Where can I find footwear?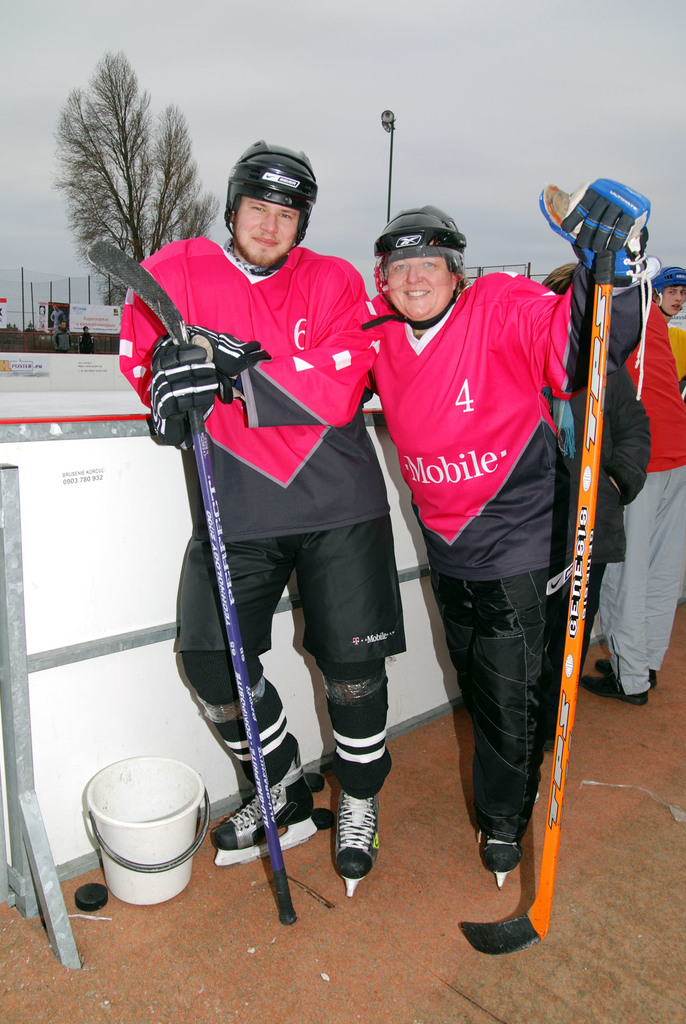
You can find it at 212 774 313 851.
